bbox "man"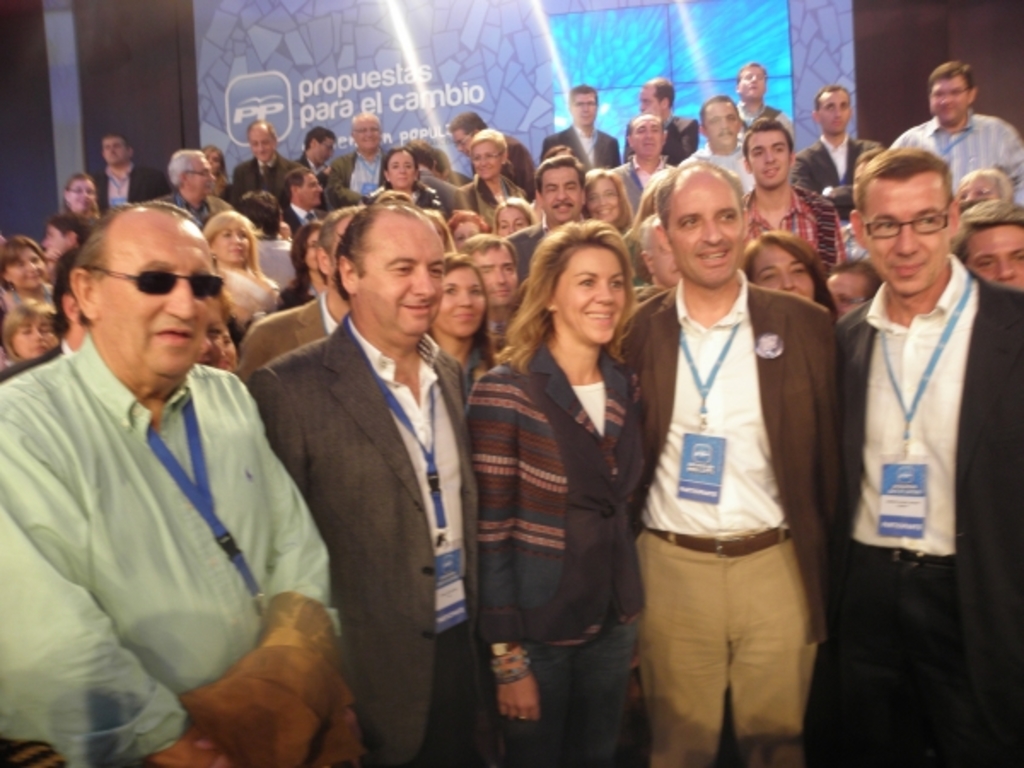
x1=321 y1=111 x2=404 y2=200
